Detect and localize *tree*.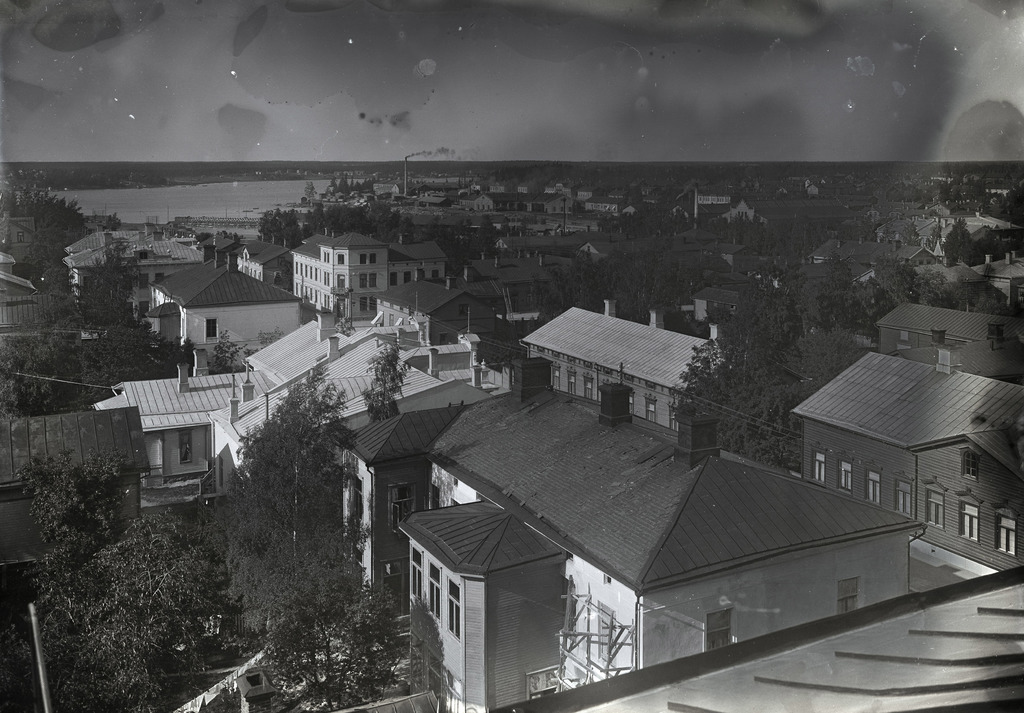
Localized at x1=10, y1=454, x2=211, y2=712.
